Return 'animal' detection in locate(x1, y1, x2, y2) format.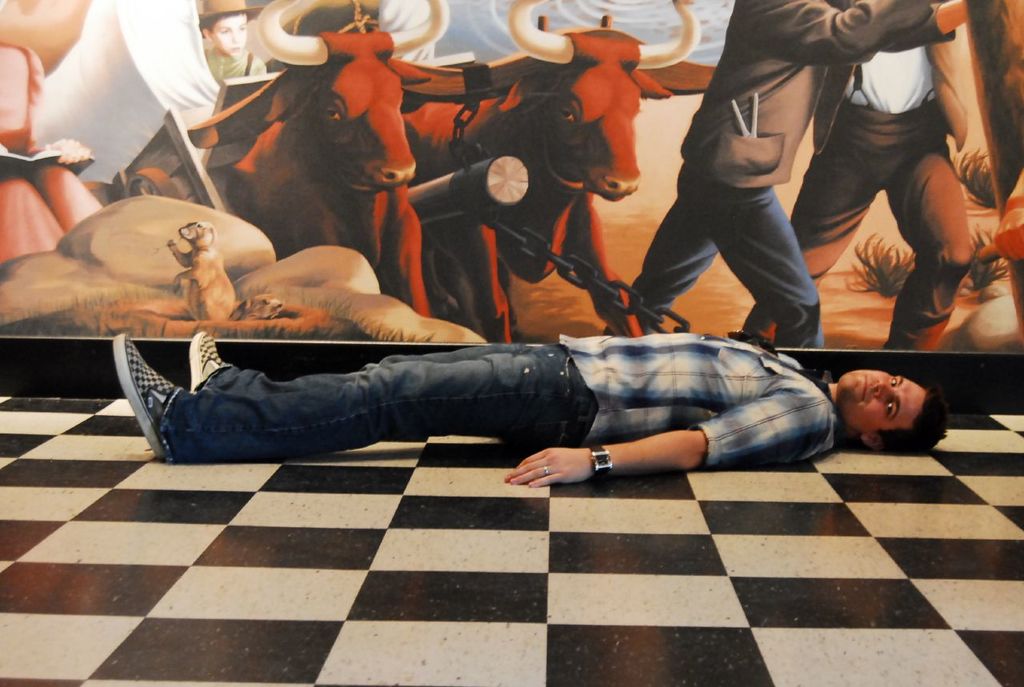
locate(190, 1, 450, 321).
